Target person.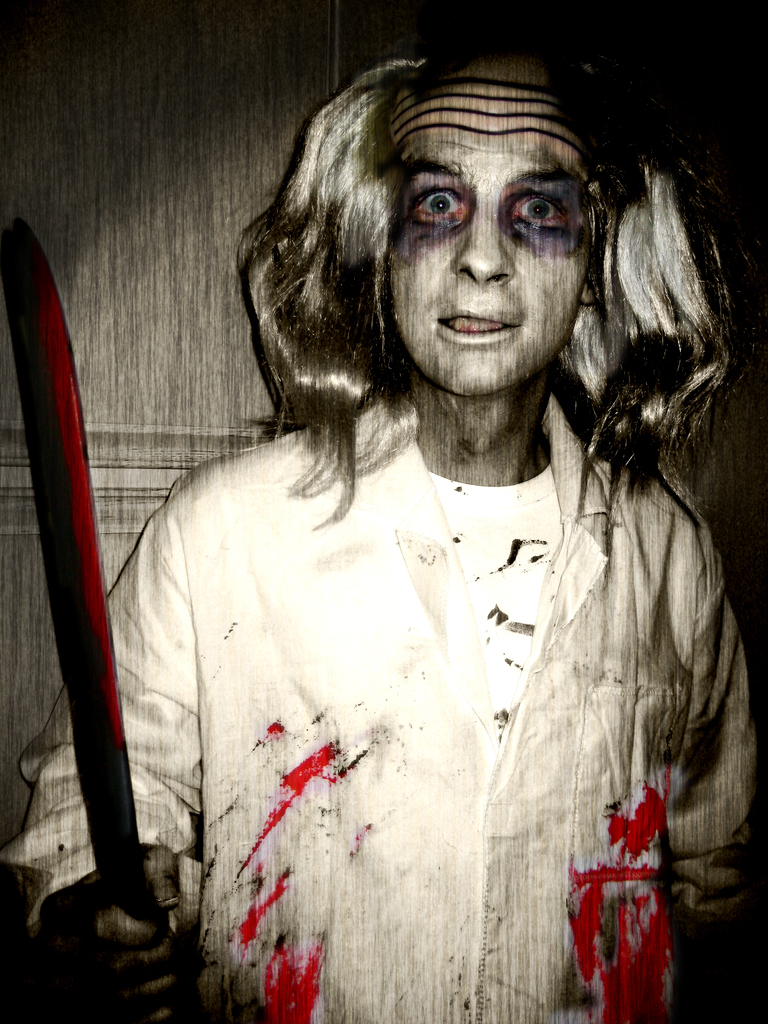
Target region: box=[18, 49, 767, 1023].
